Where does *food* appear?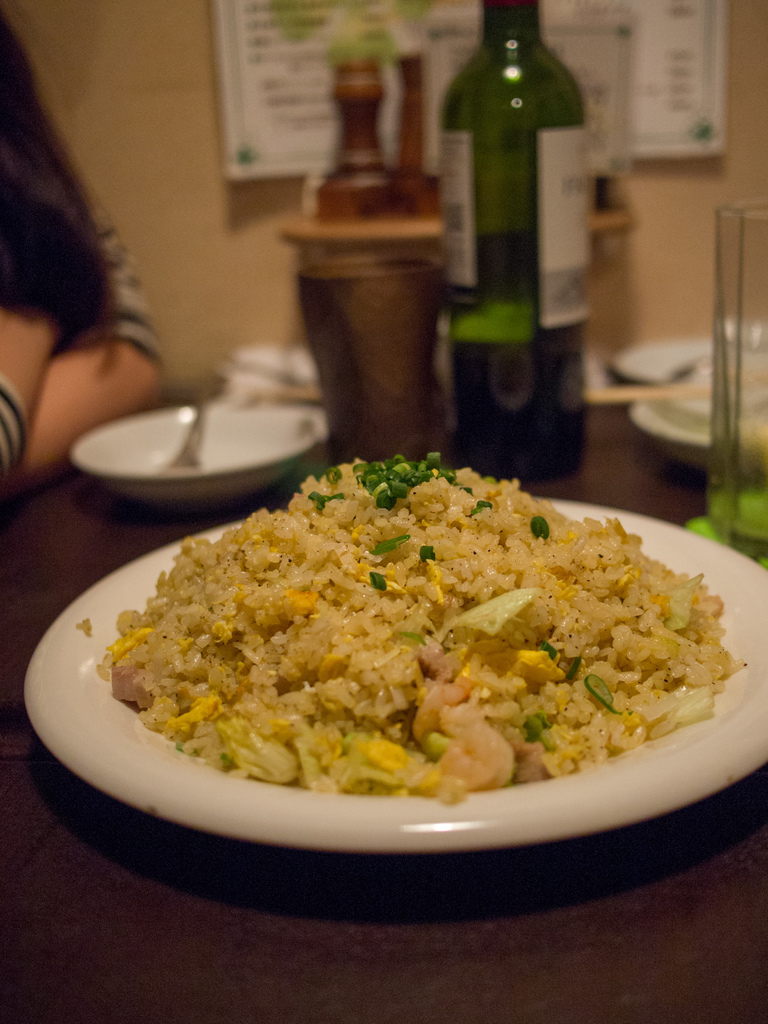
Appears at (137, 415, 721, 820).
